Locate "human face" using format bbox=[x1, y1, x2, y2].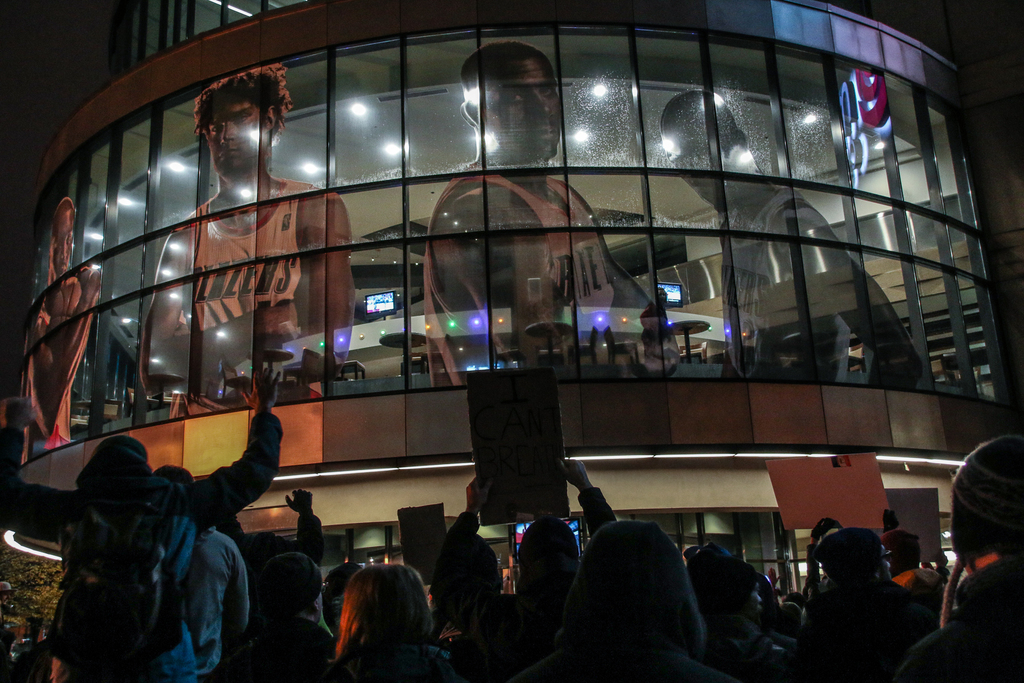
bbox=[675, 126, 726, 204].
